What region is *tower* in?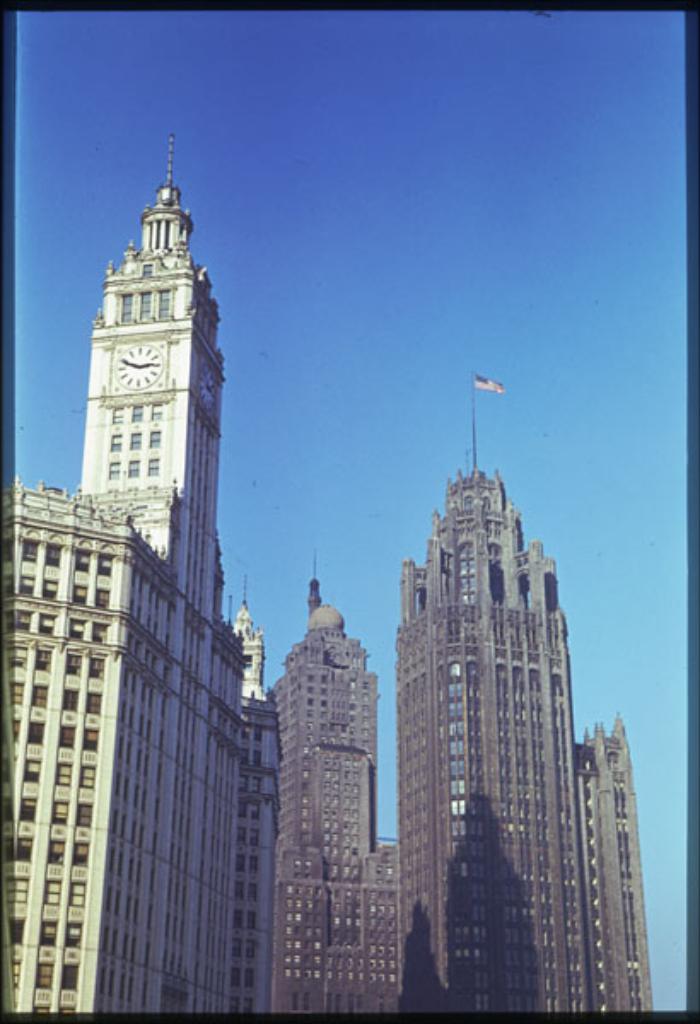
box=[270, 567, 396, 1022].
